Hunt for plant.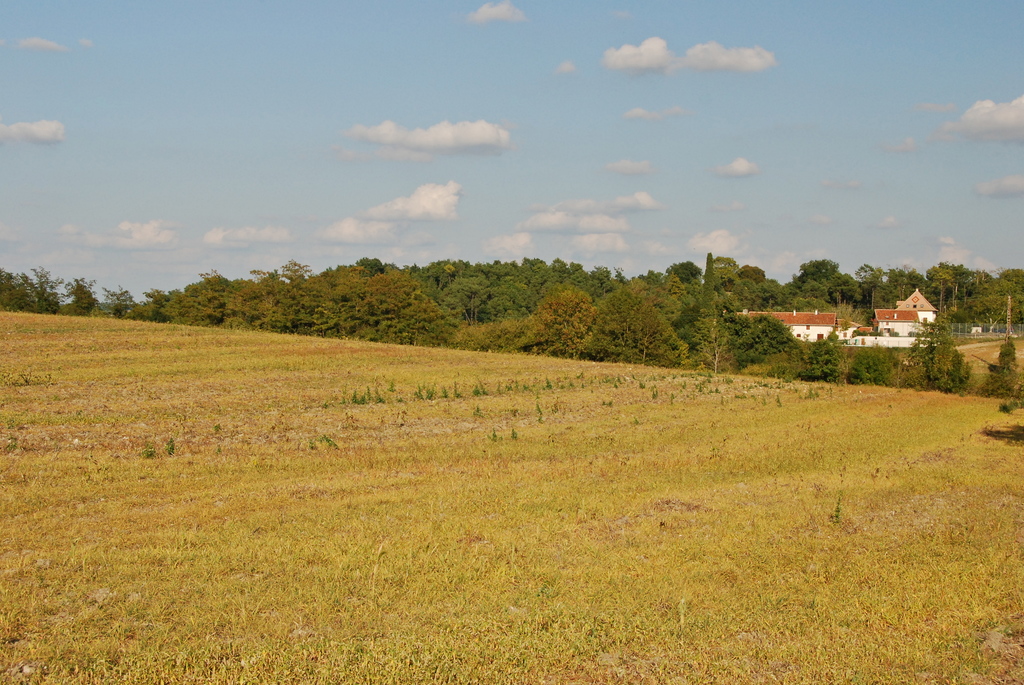
Hunted down at box(801, 340, 837, 380).
